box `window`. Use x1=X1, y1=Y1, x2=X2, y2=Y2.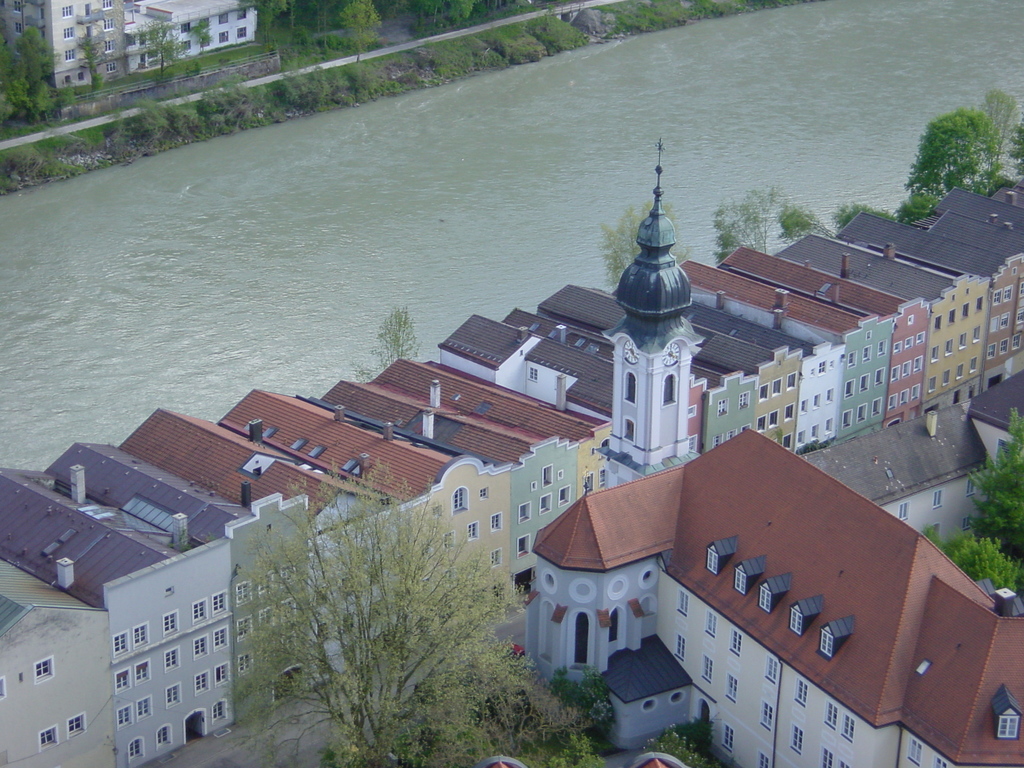
x1=135, y1=698, x2=155, y2=717.
